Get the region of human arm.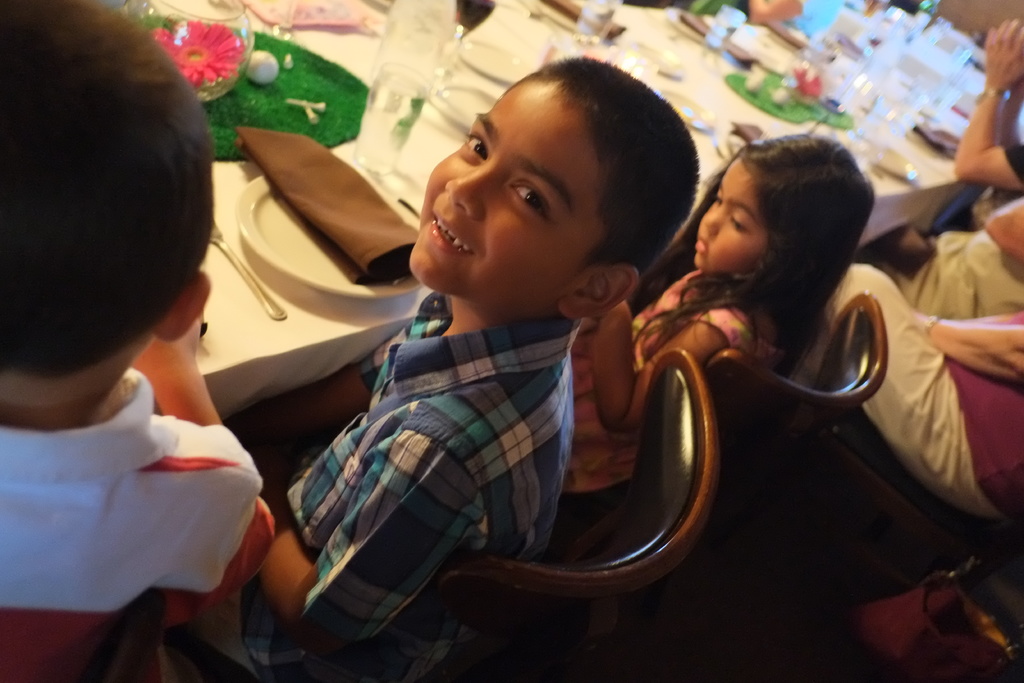
crop(916, 306, 1023, 378).
